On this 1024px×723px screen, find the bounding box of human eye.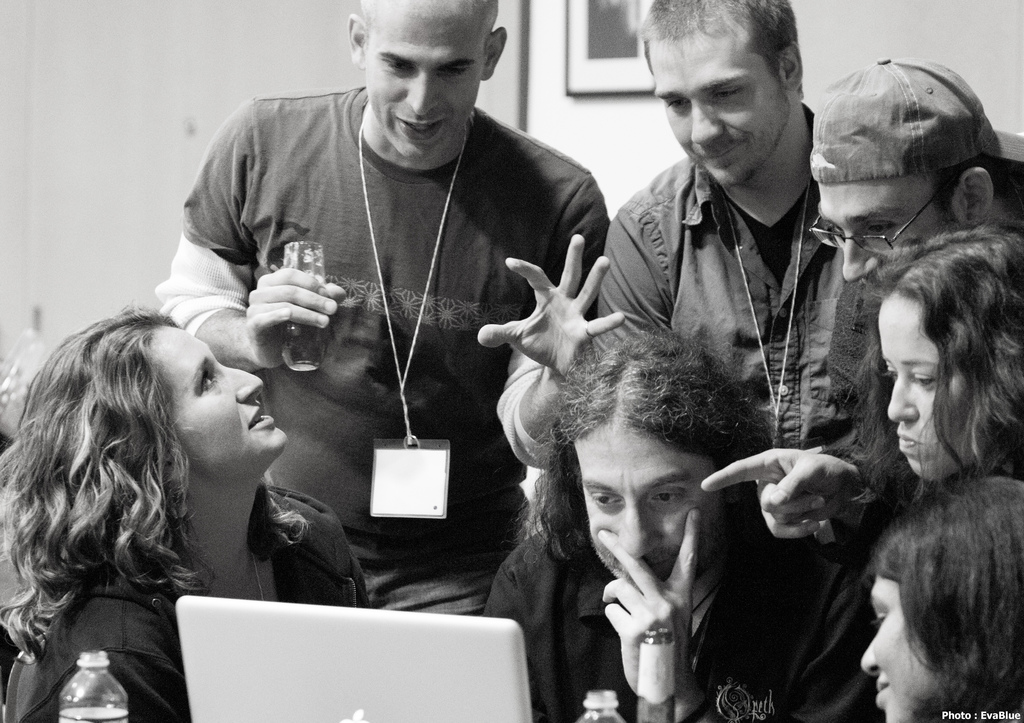
Bounding box: select_region(650, 488, 691, 507).
